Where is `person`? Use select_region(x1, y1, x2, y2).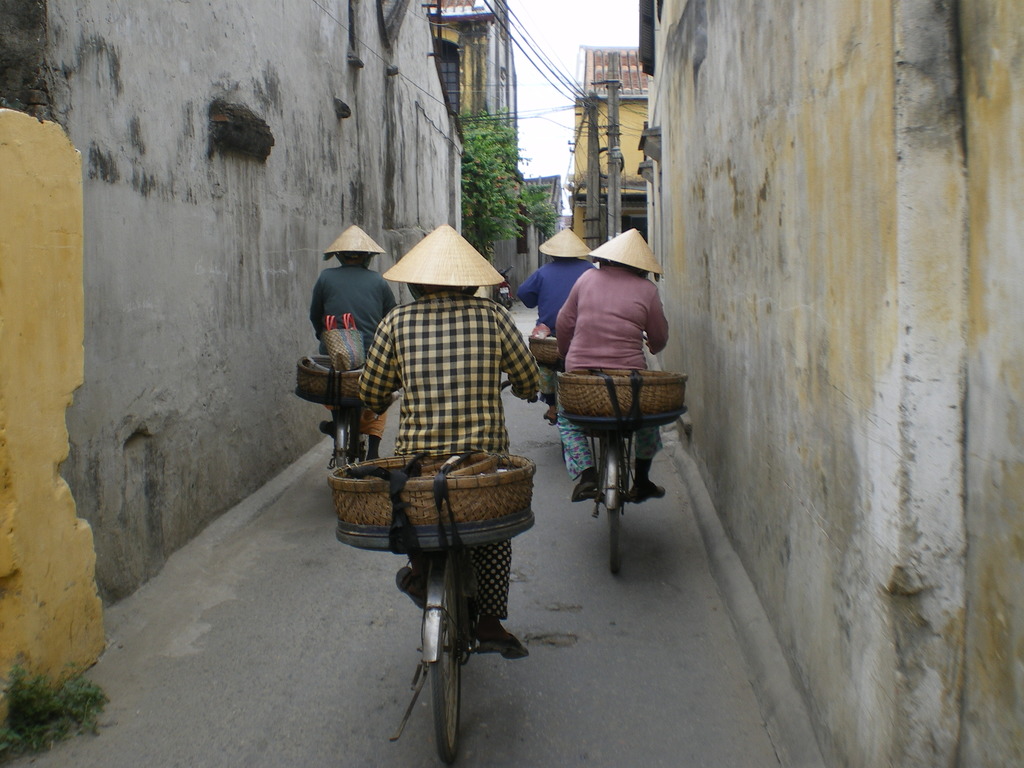
select_region(308, 221, 396, 462).
